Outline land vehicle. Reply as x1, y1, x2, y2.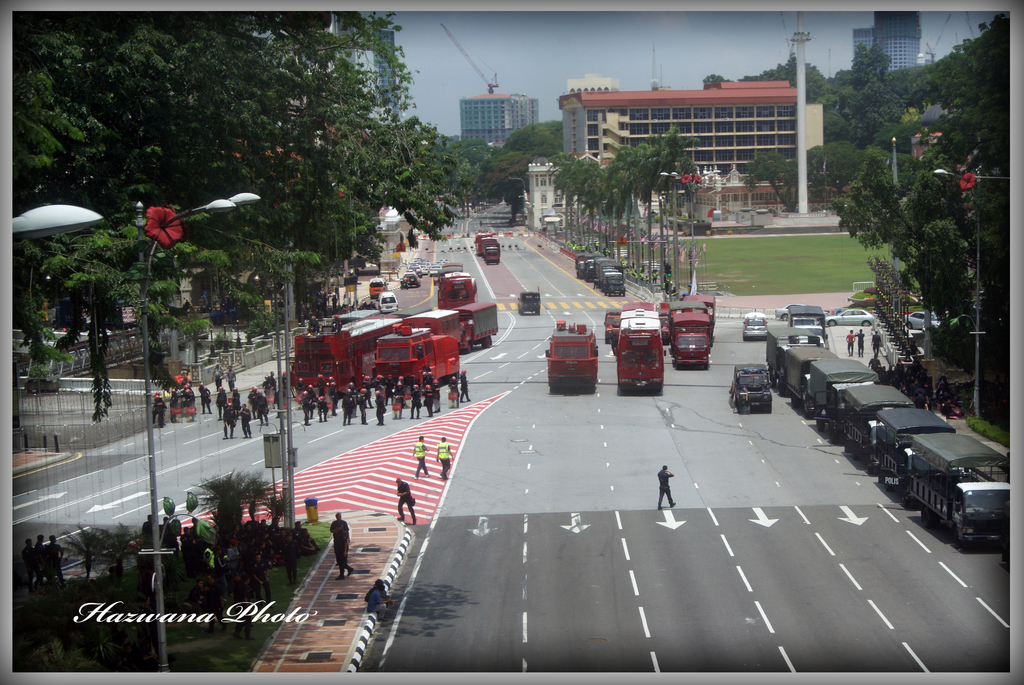
400, 276, 410, 288.
